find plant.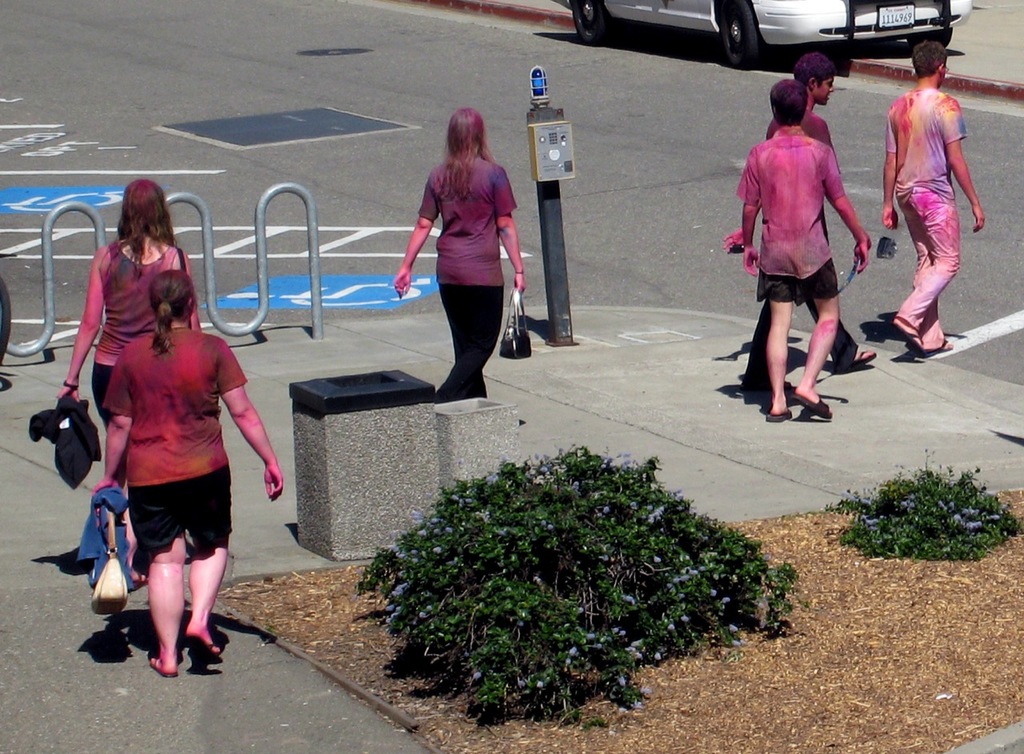
<region>356, 441, 811, 732</region>.
